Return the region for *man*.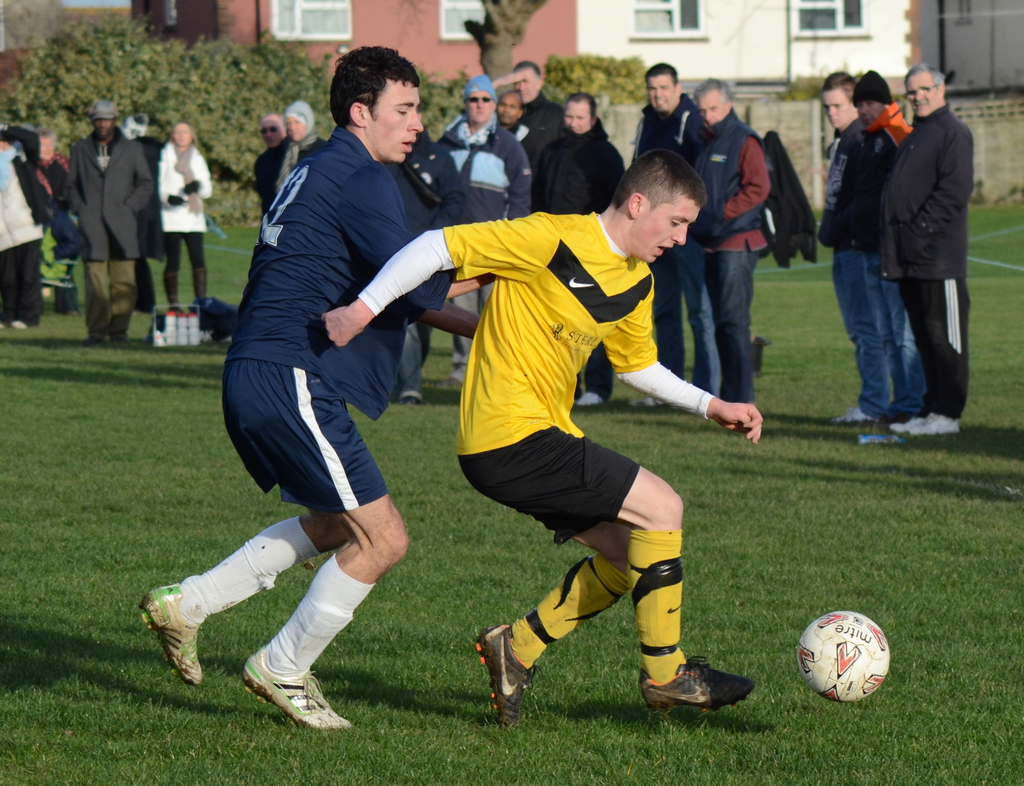
rect(532, 93, 628, 404).
